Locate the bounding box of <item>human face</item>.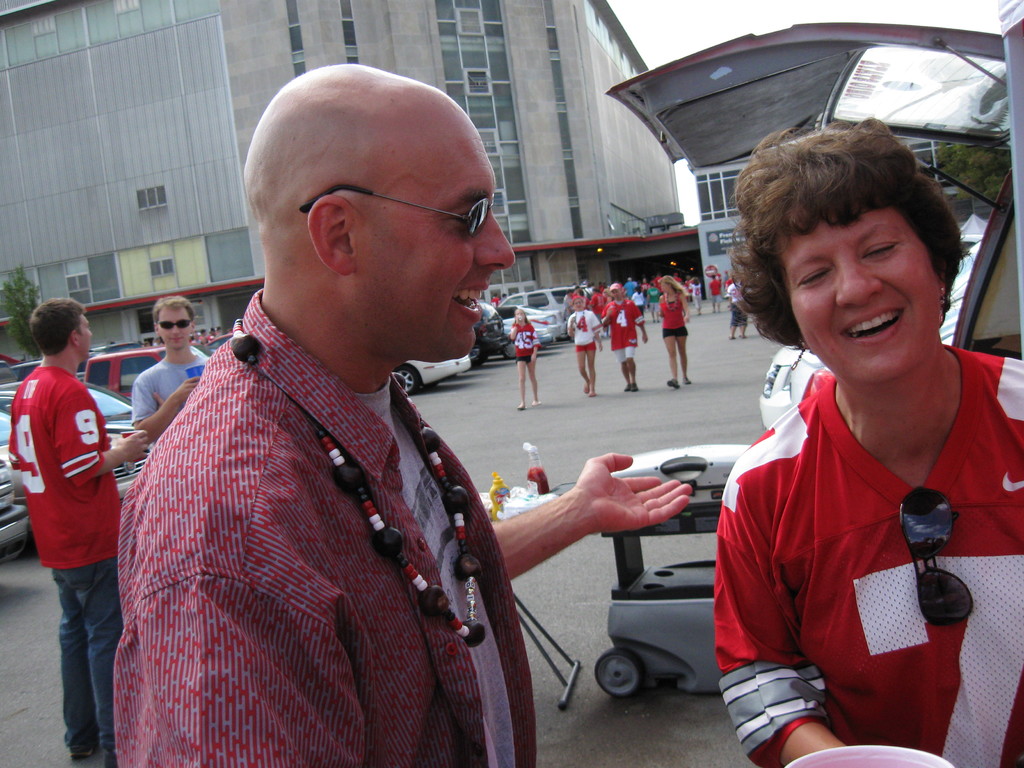
Bounding box: (363,97,516,360).
